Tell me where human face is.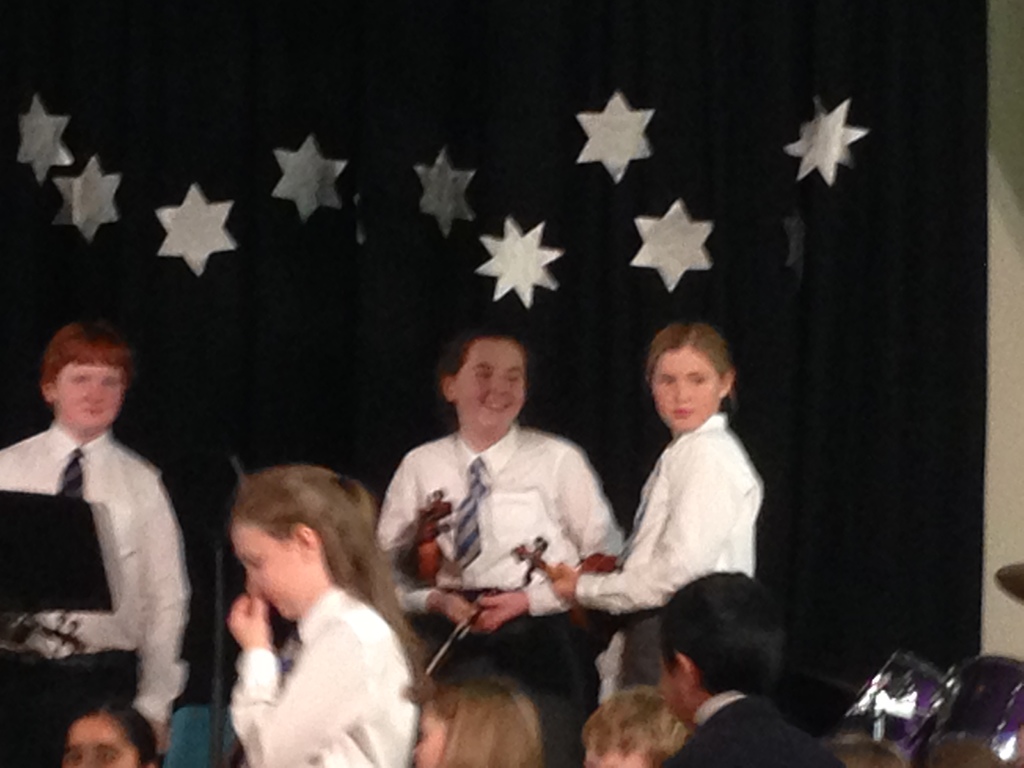
human face is at box=[659, 644, 696, 725].
